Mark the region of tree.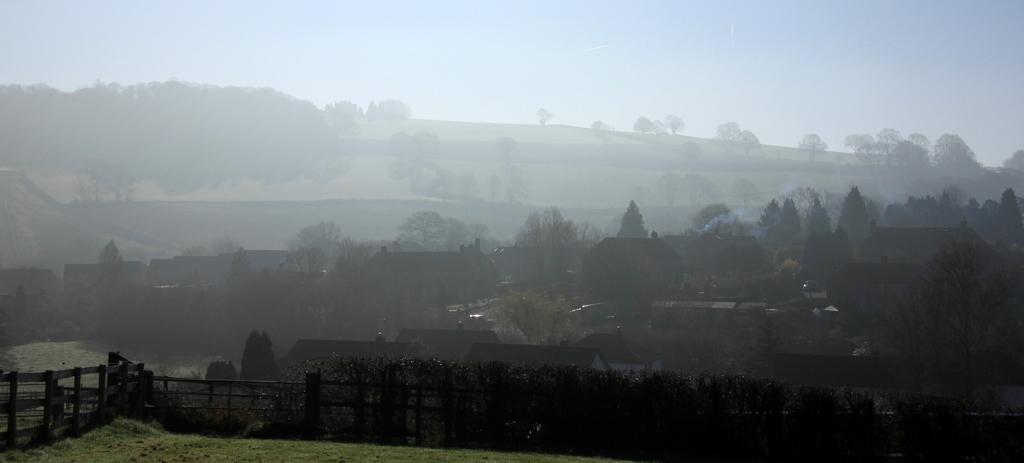
Region: x1=894, y1=200, x2=1012, y2=379.
